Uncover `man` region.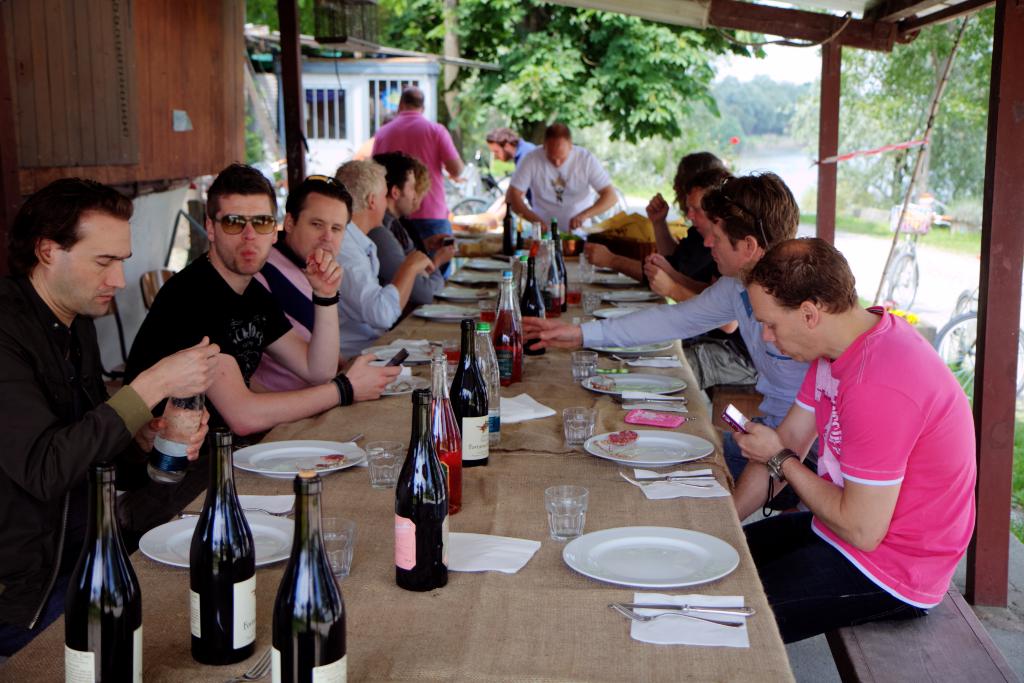
Uncovered: 480, 132, 534, 220.
